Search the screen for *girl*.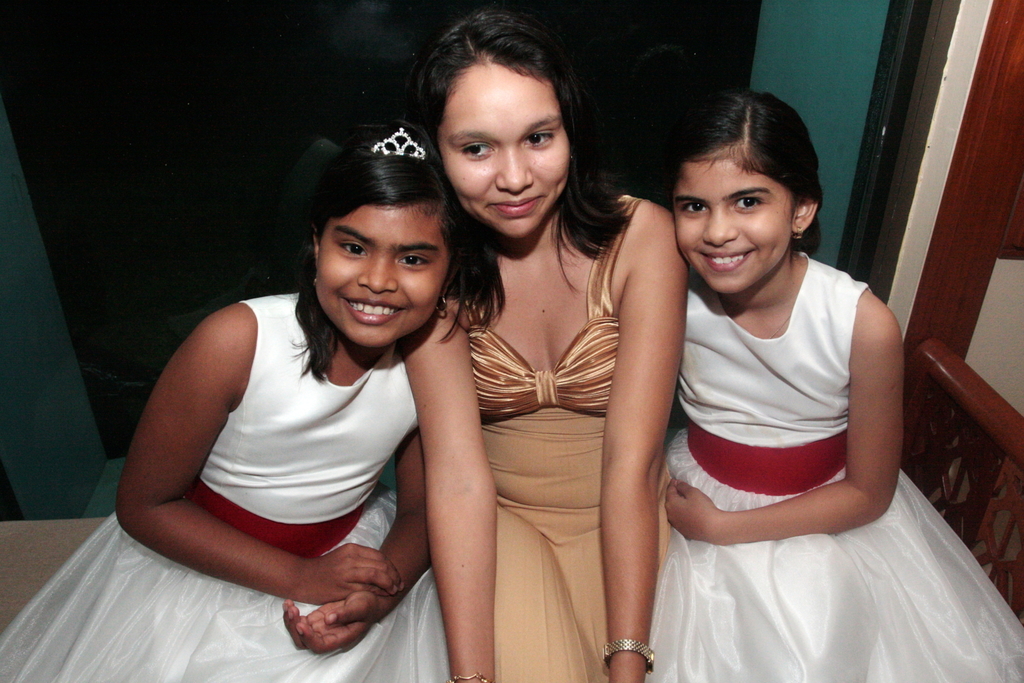
Found at bbox(640, 87, 1023, 682).
